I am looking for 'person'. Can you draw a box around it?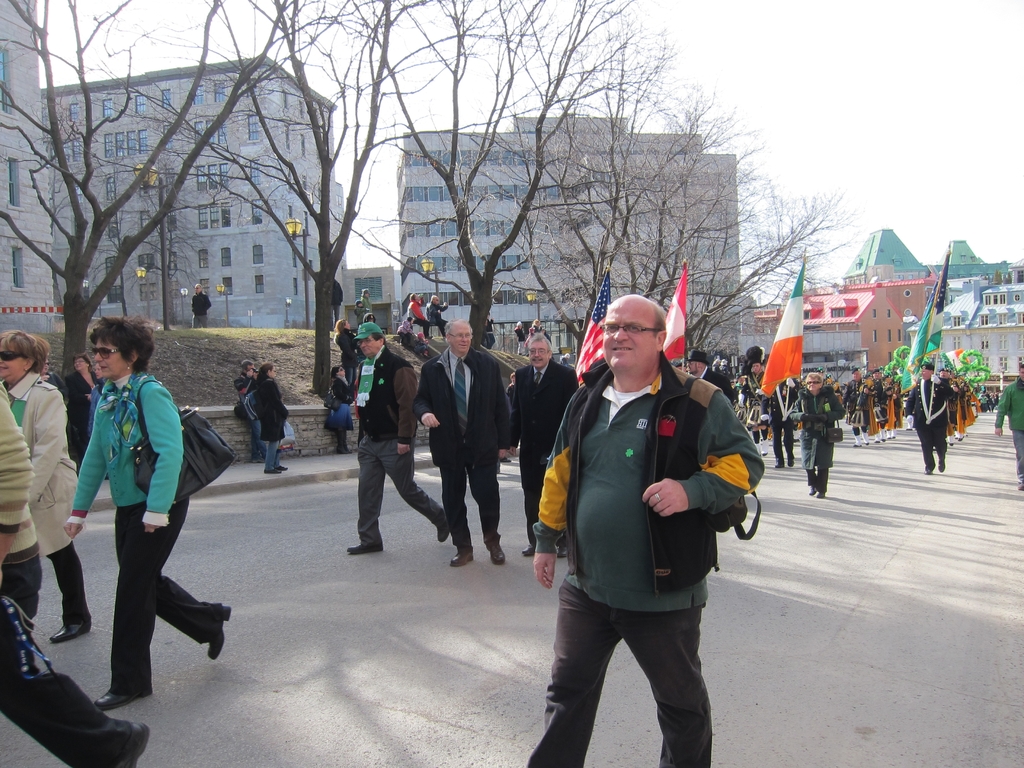
Sure, the bounding box is select_region(0, 380, 152, 767).
